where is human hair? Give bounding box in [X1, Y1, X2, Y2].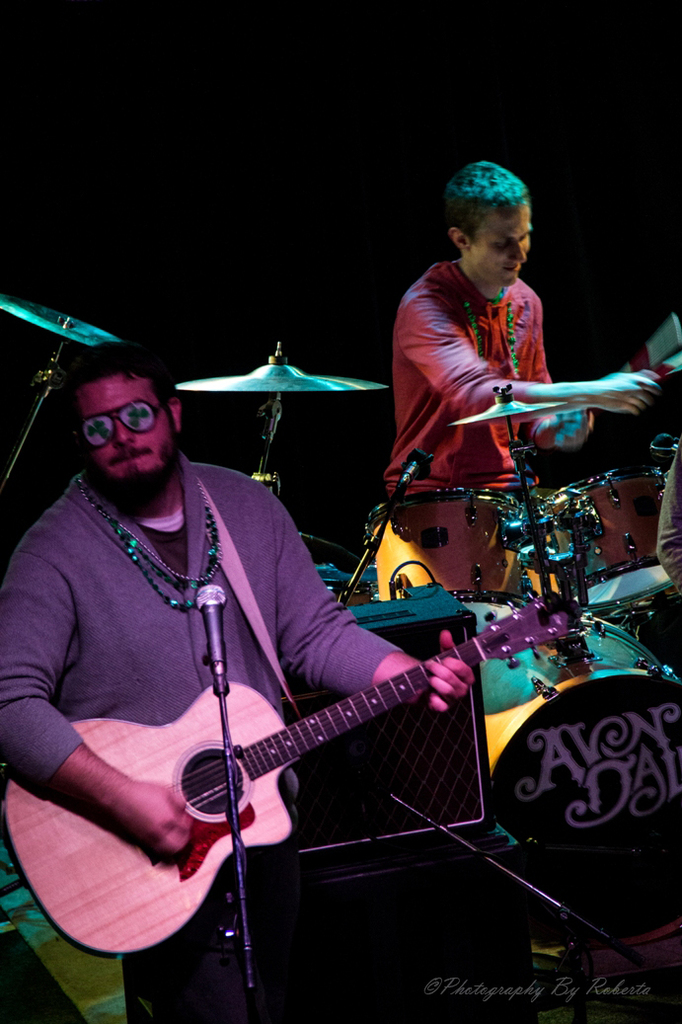
[66, 343, 174, 434].
